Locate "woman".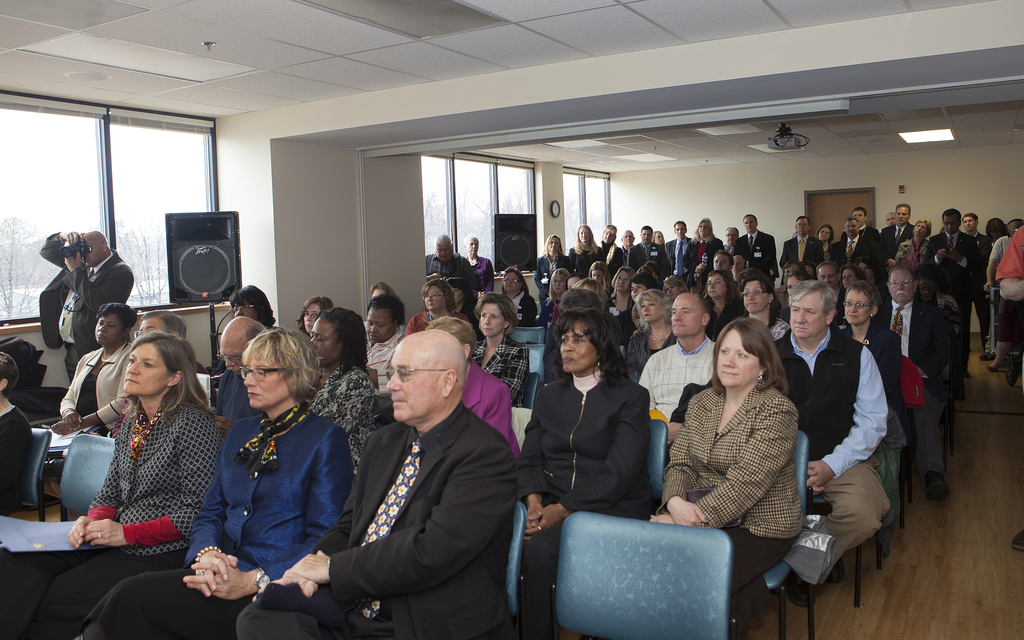
Bounding box: BBox(49, 296, 136, 438).
